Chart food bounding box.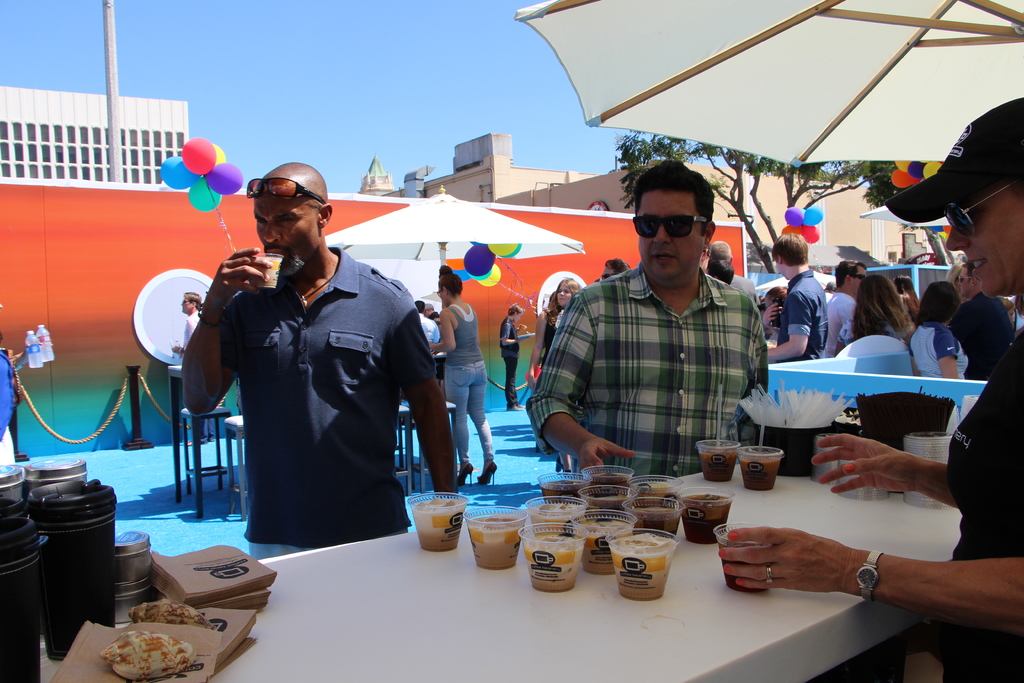
Charted: 739 452 780 466.
